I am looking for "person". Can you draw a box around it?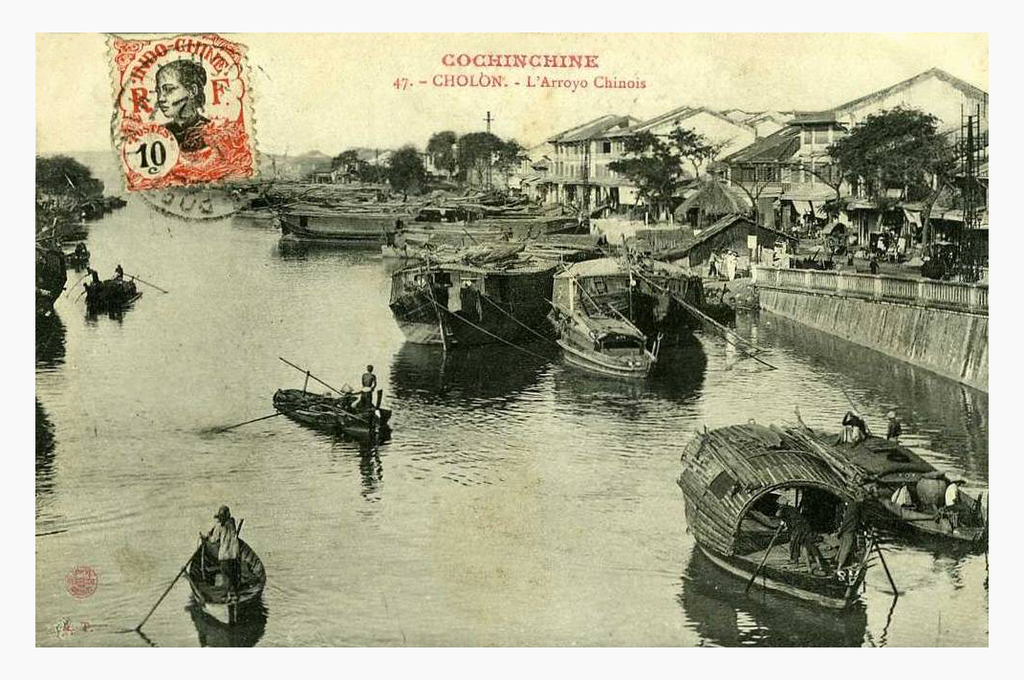
Sure, the bounding box is (883,406,905,443).
